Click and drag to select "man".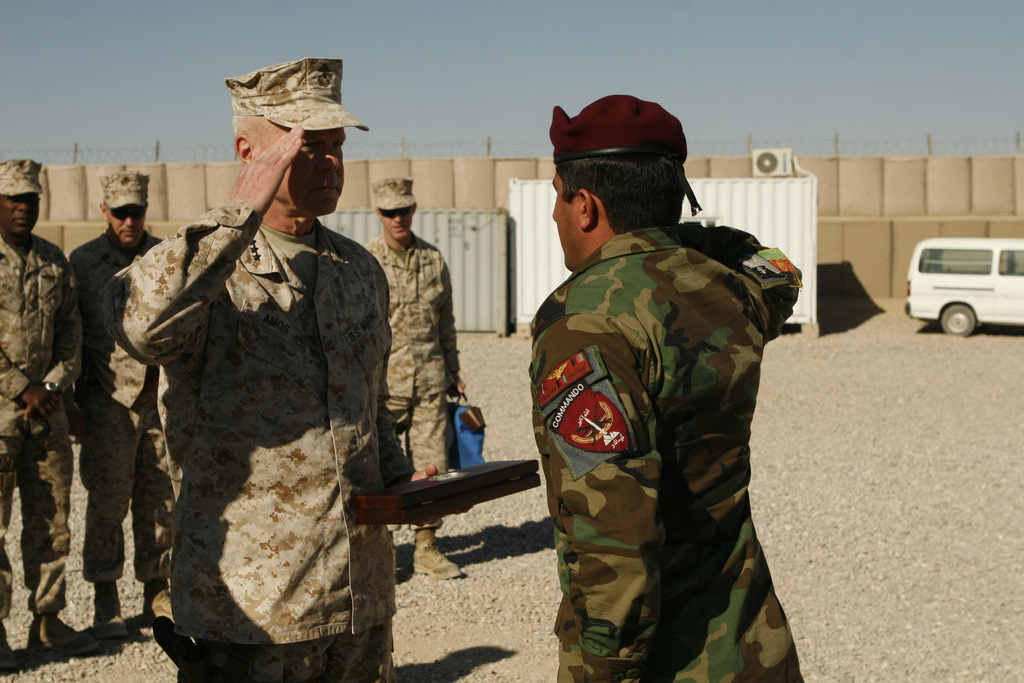
Selection: x1=95, y1=53, x2=474, y2=682.
